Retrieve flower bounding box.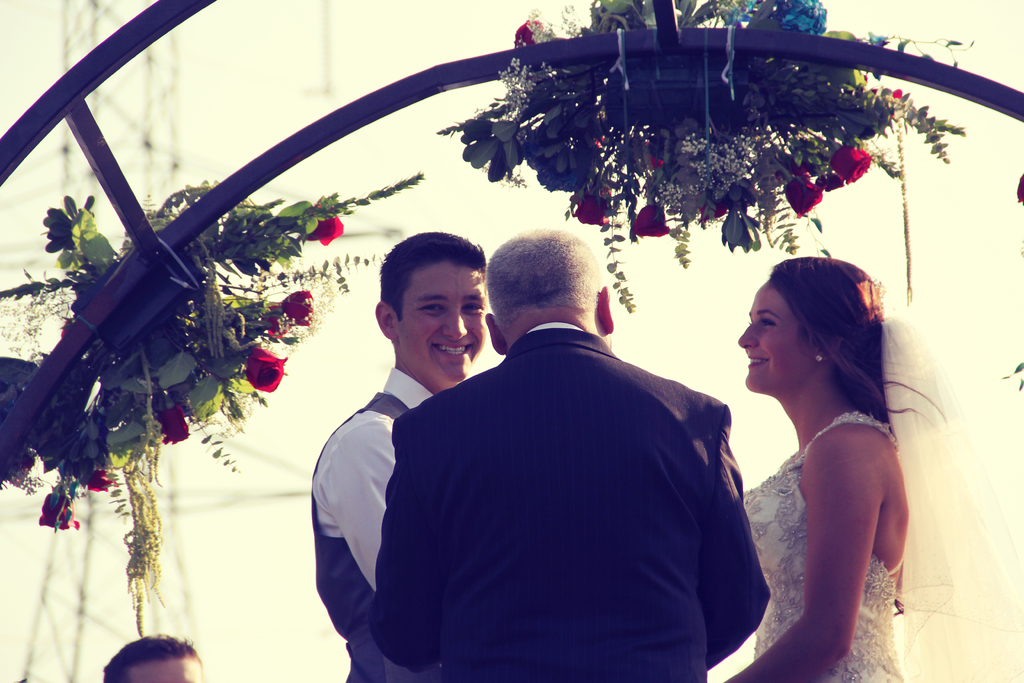
Bounding box: select_region(151, 410, 200, 448).
